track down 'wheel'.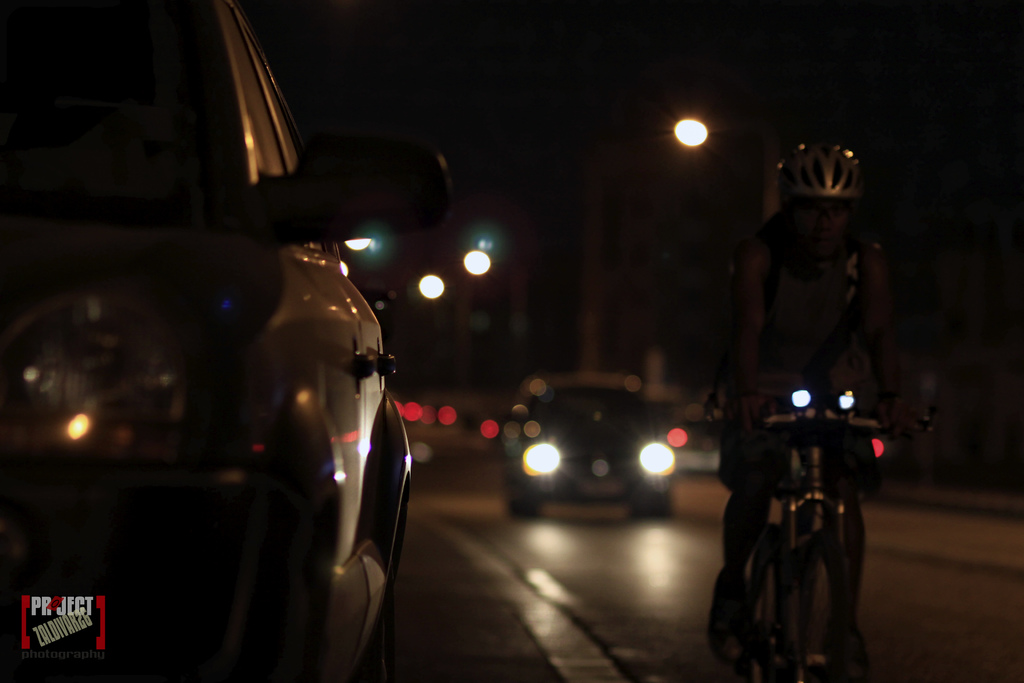
Tracked to (632,496,685,523).
